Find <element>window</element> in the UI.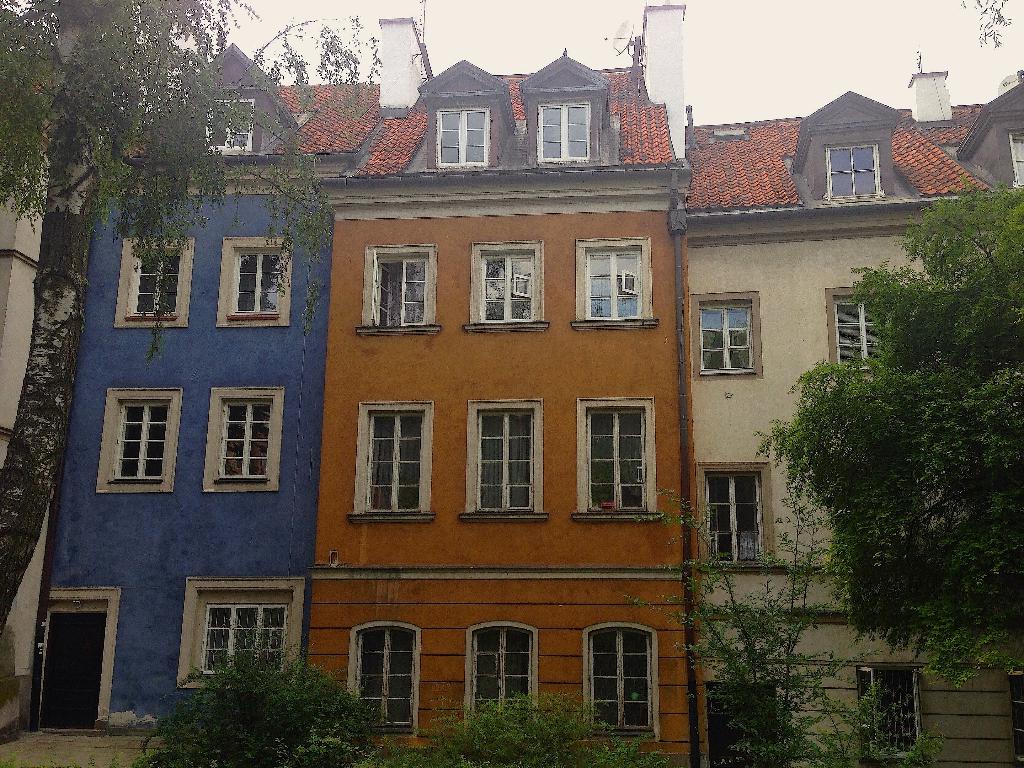
UI element at x1=200 y1=598 x2=296 y2=680.
